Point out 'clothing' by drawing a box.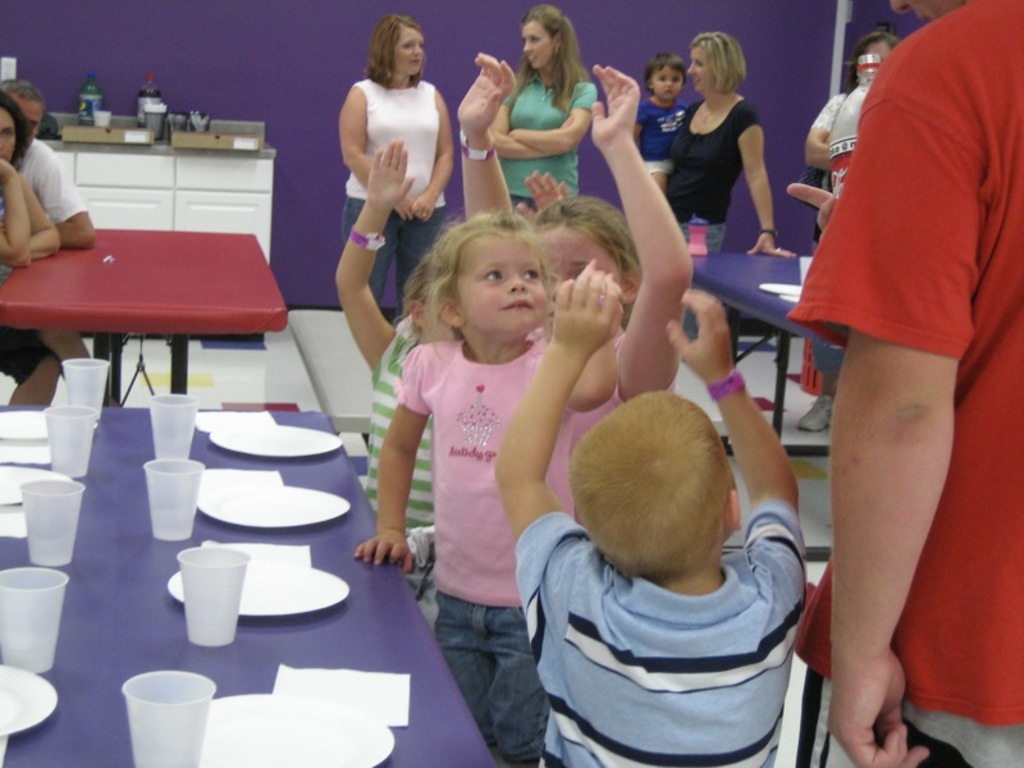
20,129,91,224.
